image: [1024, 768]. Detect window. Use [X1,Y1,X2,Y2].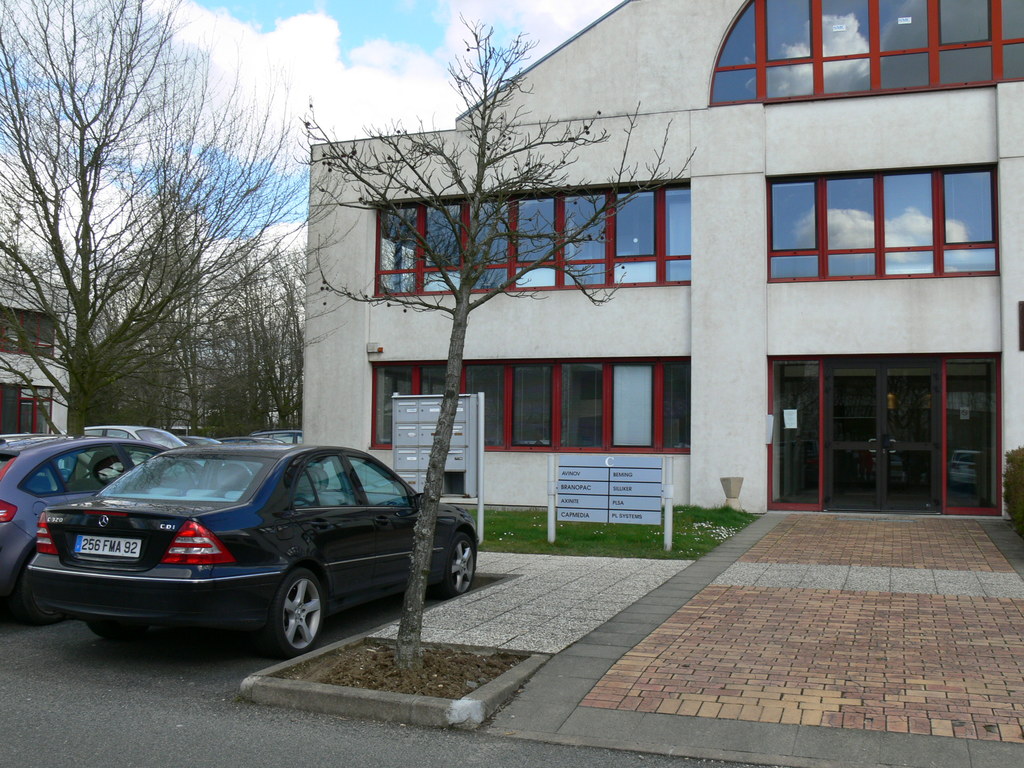
[372,180,693,292].
